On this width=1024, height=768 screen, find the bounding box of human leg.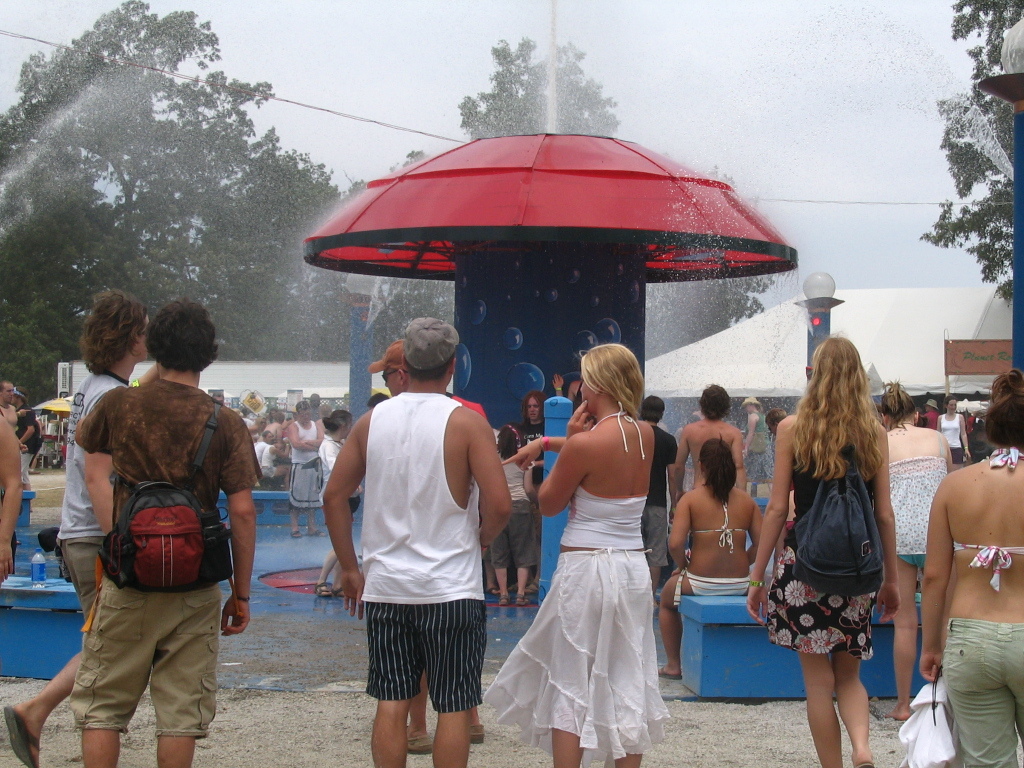
Bounding box: (x1=413, y1=592, x2=482, y2=766).
